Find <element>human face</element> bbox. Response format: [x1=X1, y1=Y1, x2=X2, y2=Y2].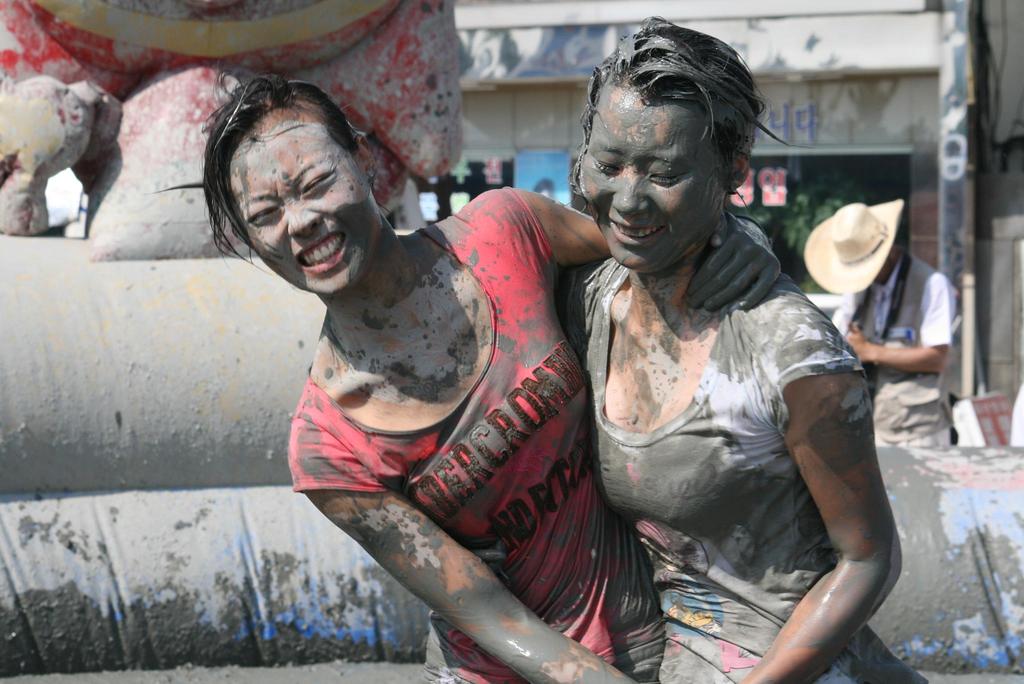
[x1=580, y1=81, x2=723, y2=273].
